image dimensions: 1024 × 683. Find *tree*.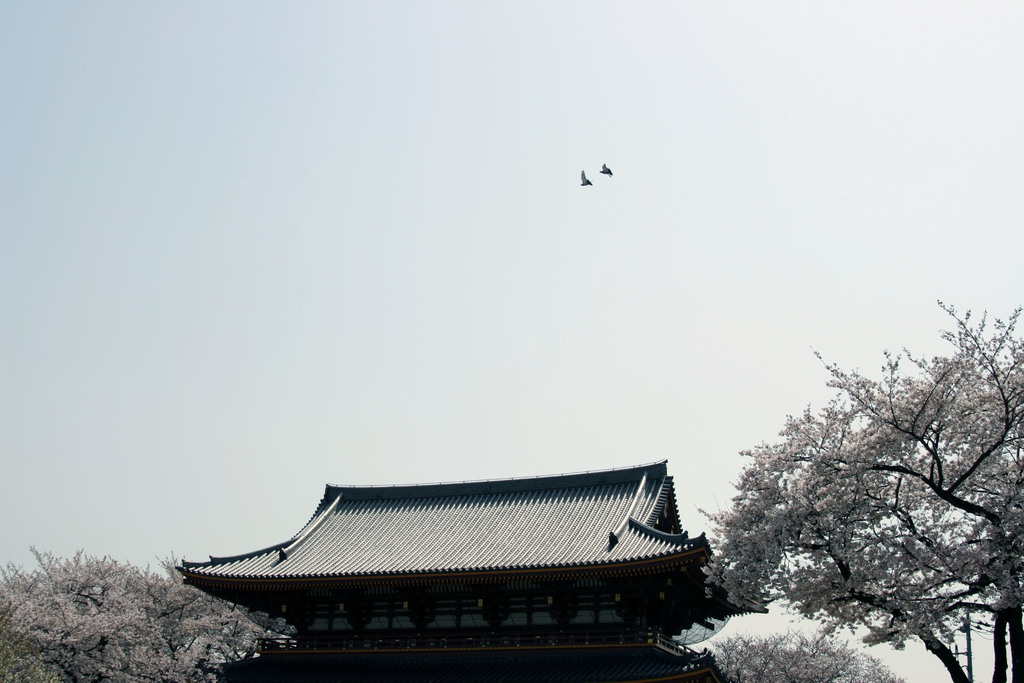
(702,308,1007,672).
